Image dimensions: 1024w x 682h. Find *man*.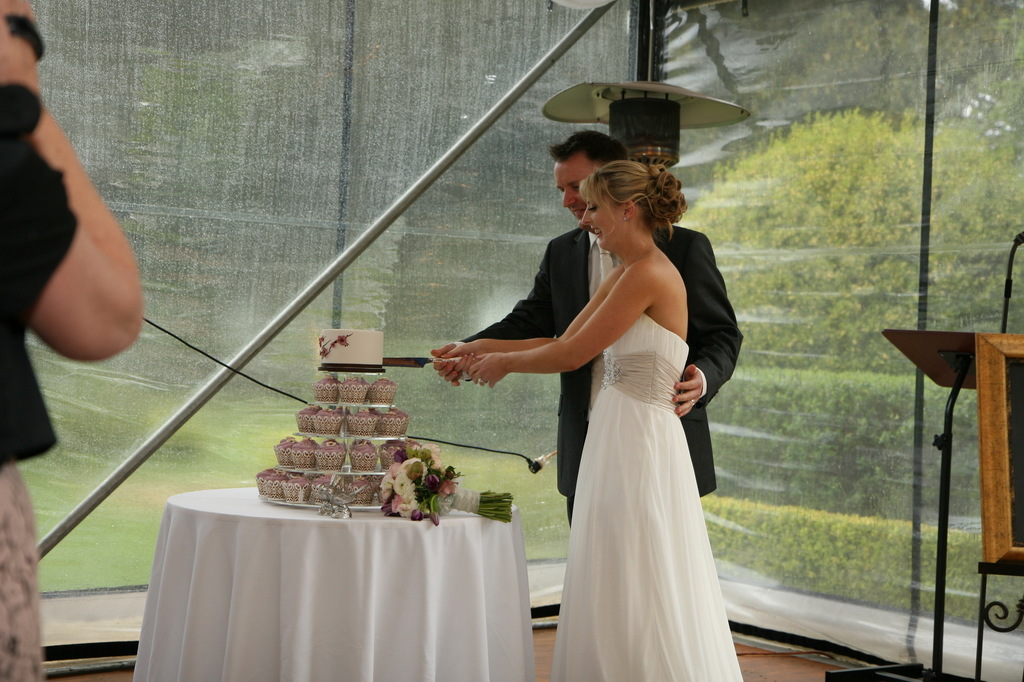
box=[0, 0, 150, 681].
